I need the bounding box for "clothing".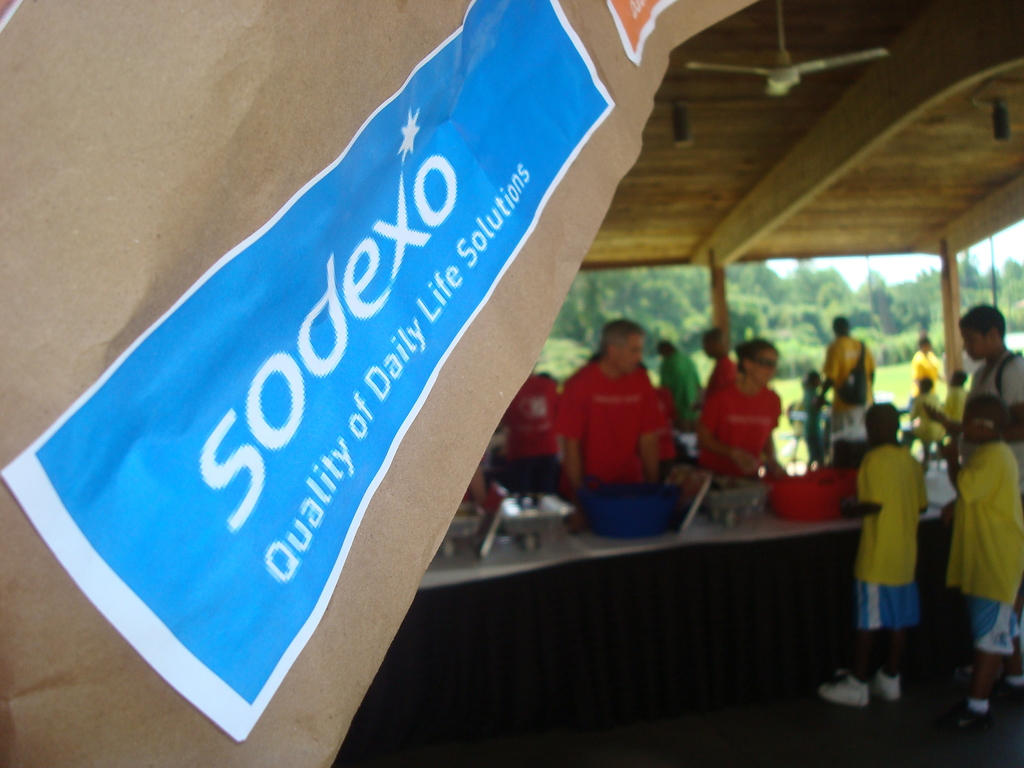
Here it is: box=[659, 352, 702, 428].
